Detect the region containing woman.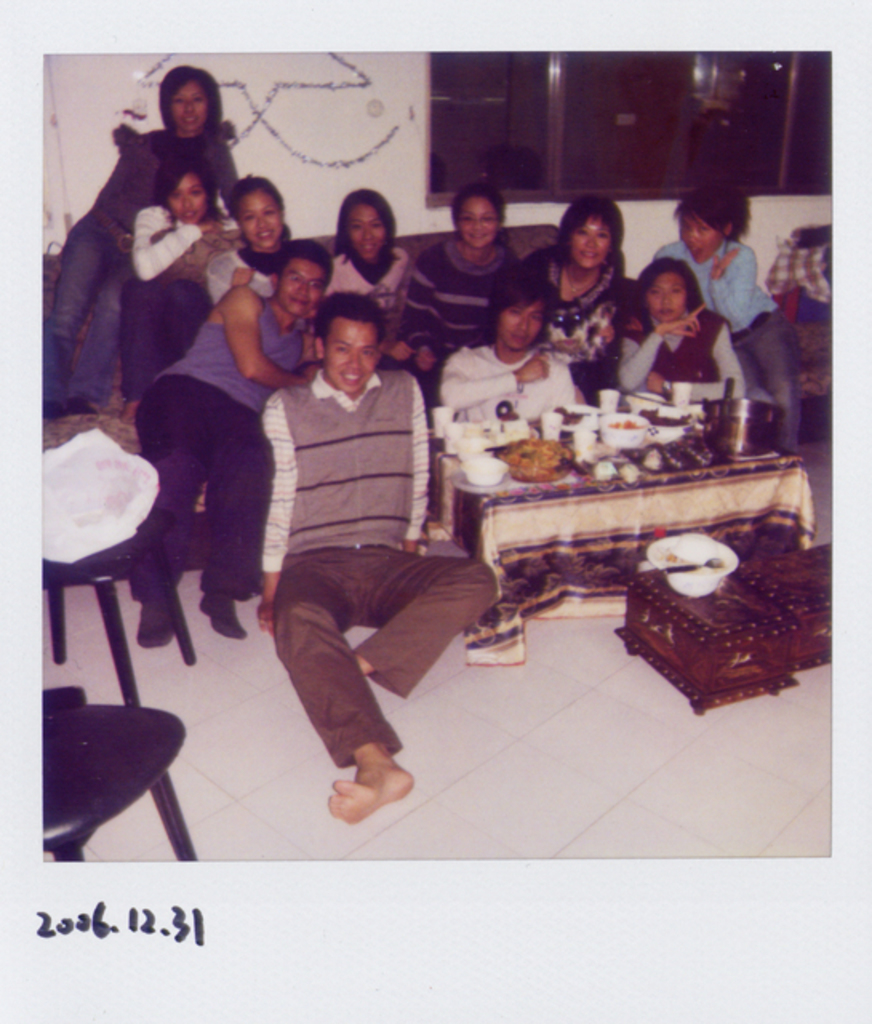
[x1=42, y1=64, x2=240, y2=414].
